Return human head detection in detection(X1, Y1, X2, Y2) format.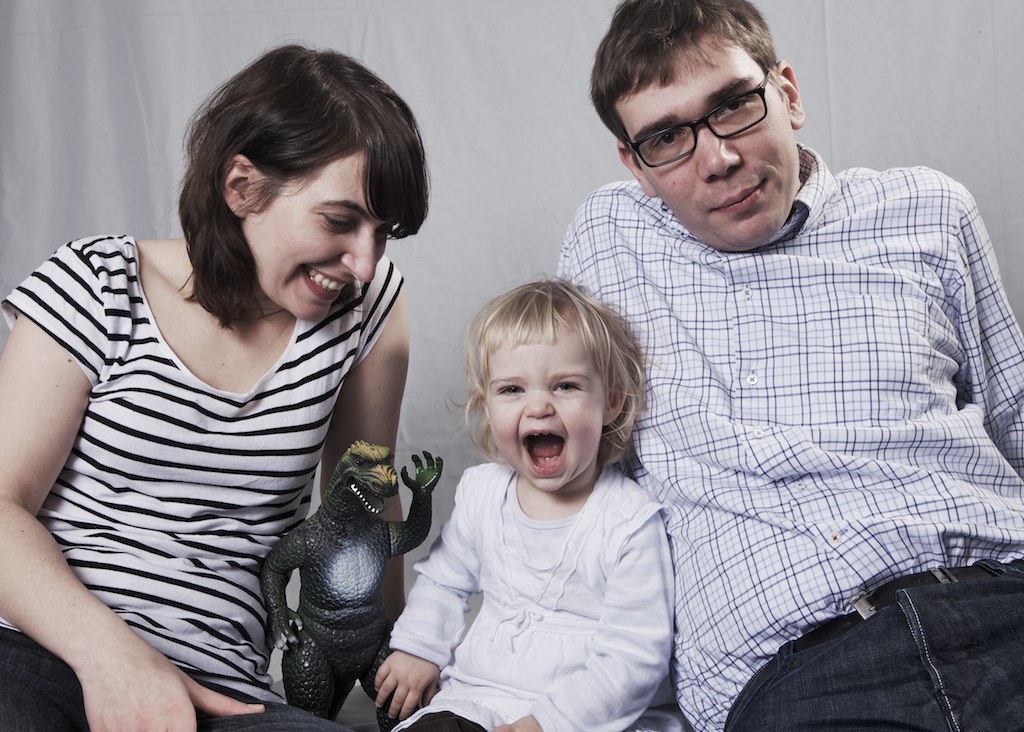
detection(482, 283, 629, 493).
